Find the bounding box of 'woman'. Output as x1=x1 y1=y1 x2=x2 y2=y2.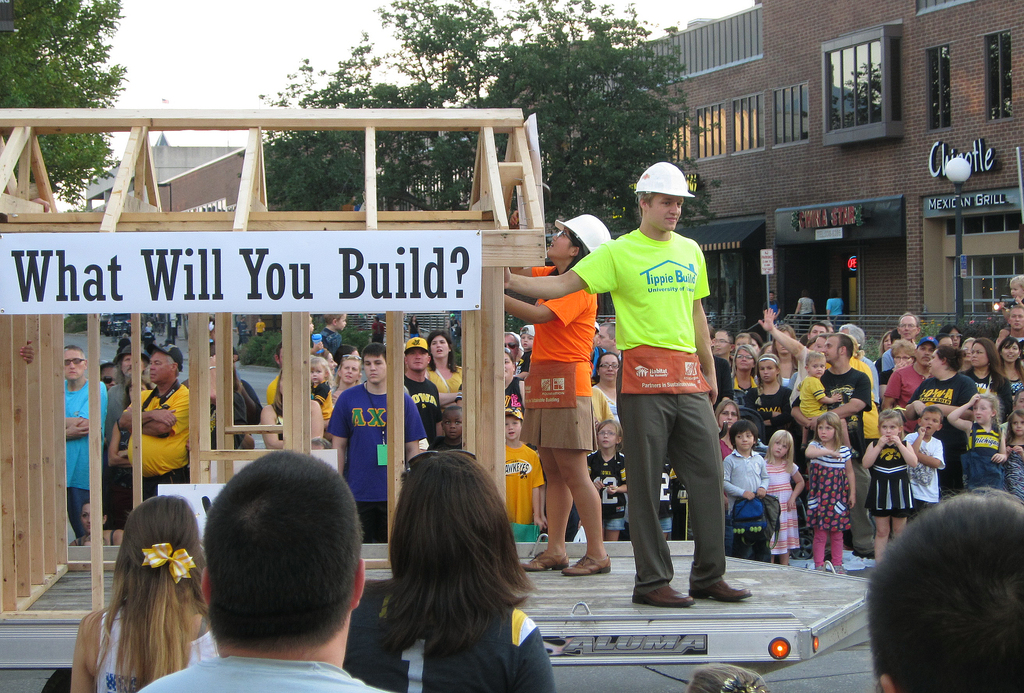
x1=876 y1=330 x2=890 y2=365.
